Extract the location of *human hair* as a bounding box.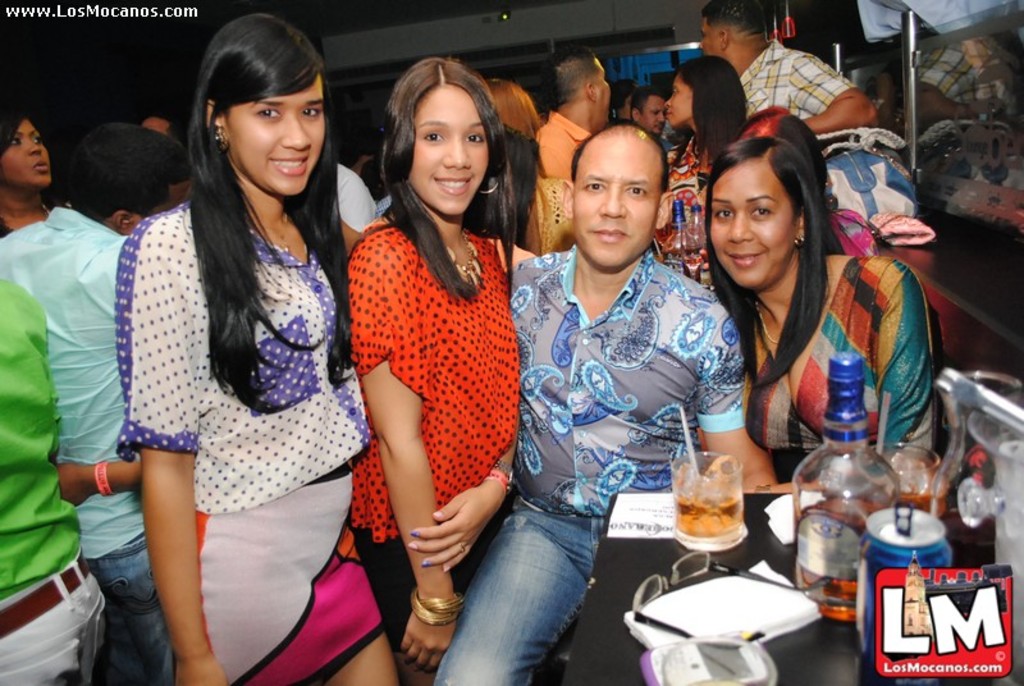
<region>570, 118, 669, 196</region>.
